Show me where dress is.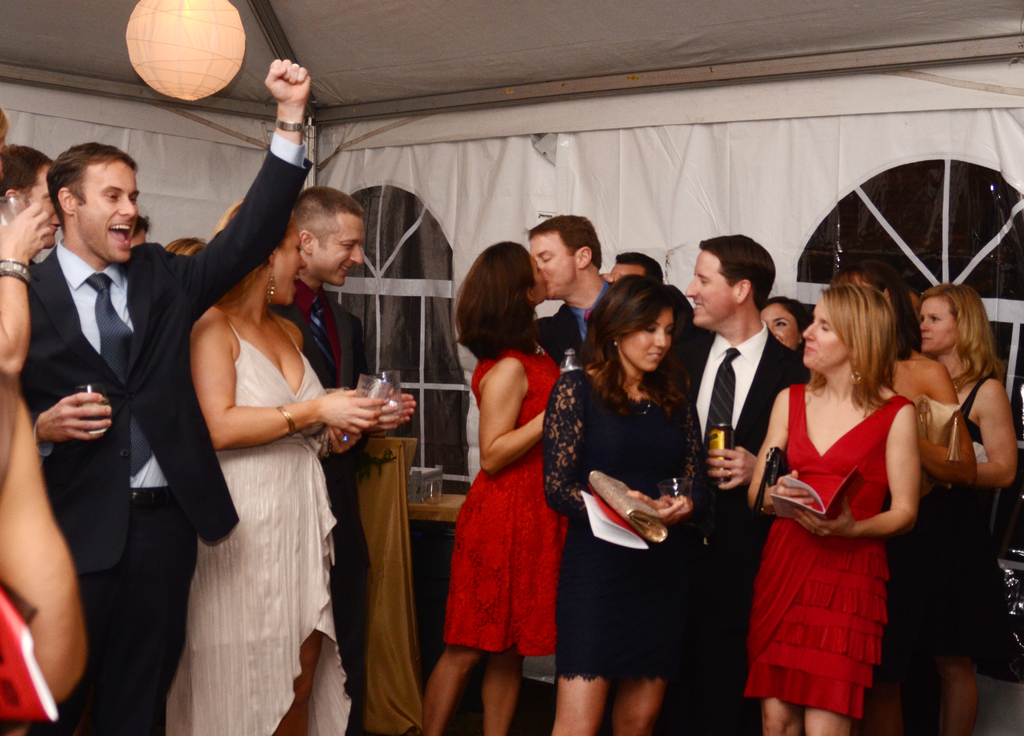
dress is at 445:339:572:663.
